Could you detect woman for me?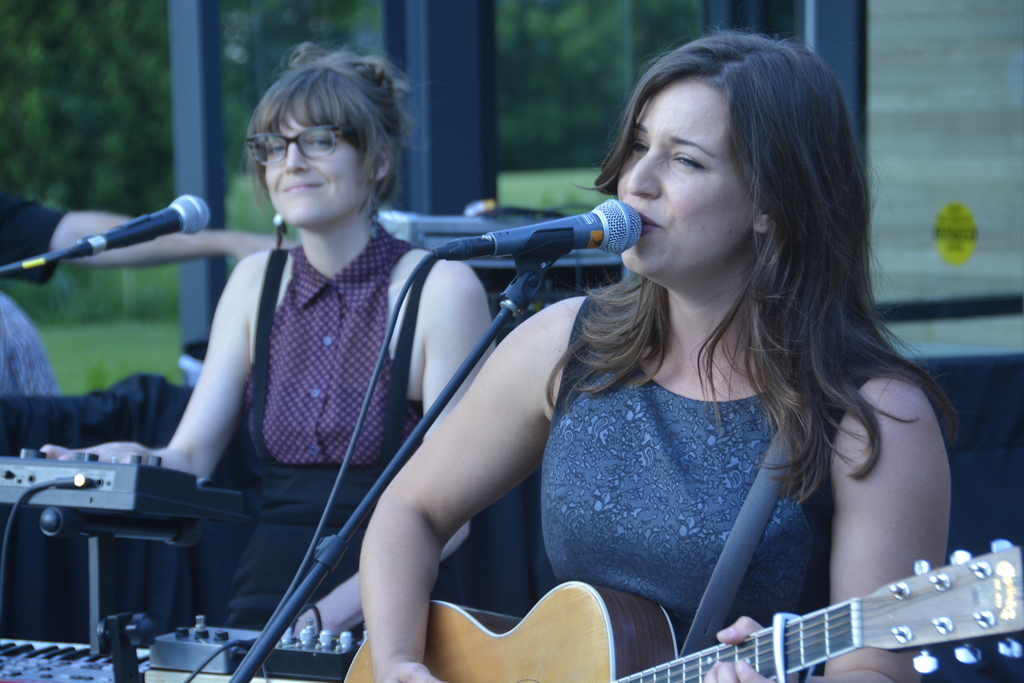
Detection result: {"left": 42, "top": 42, "right": 505, "bottom": 663}.
